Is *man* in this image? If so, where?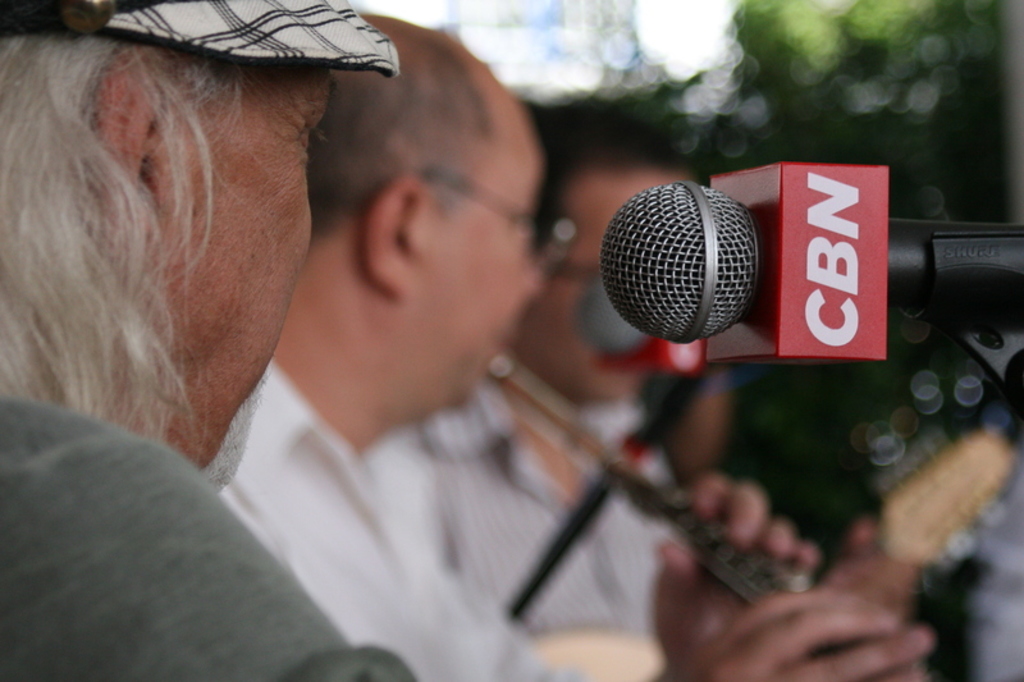
Yes, at Rect(0, 0, 424, 681).
